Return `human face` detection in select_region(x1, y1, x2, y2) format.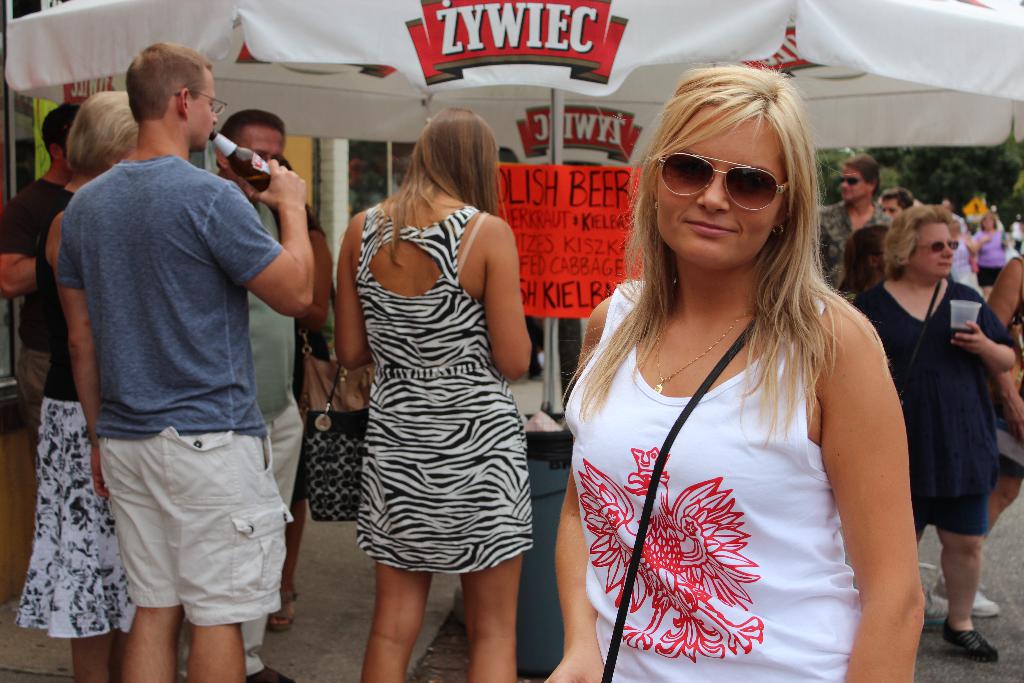
select_region(837, 168, 872, 199).
